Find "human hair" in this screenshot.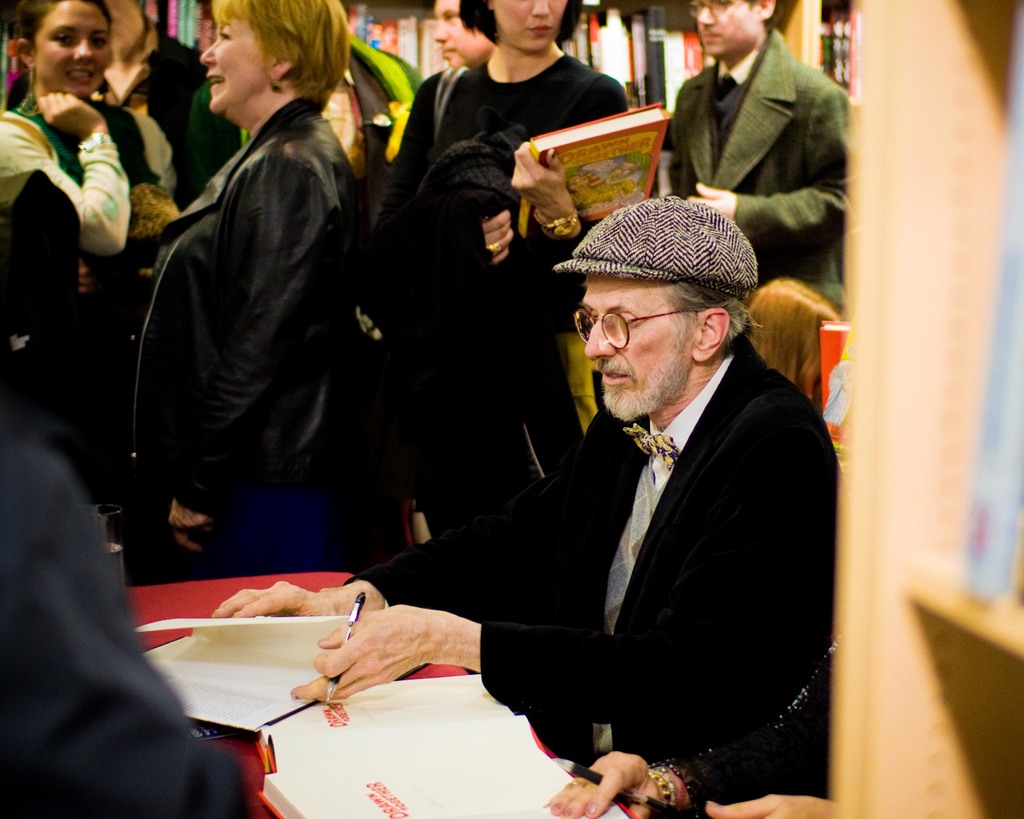
The bounding box for "human hair" is region(668, 280, 754, 350).
